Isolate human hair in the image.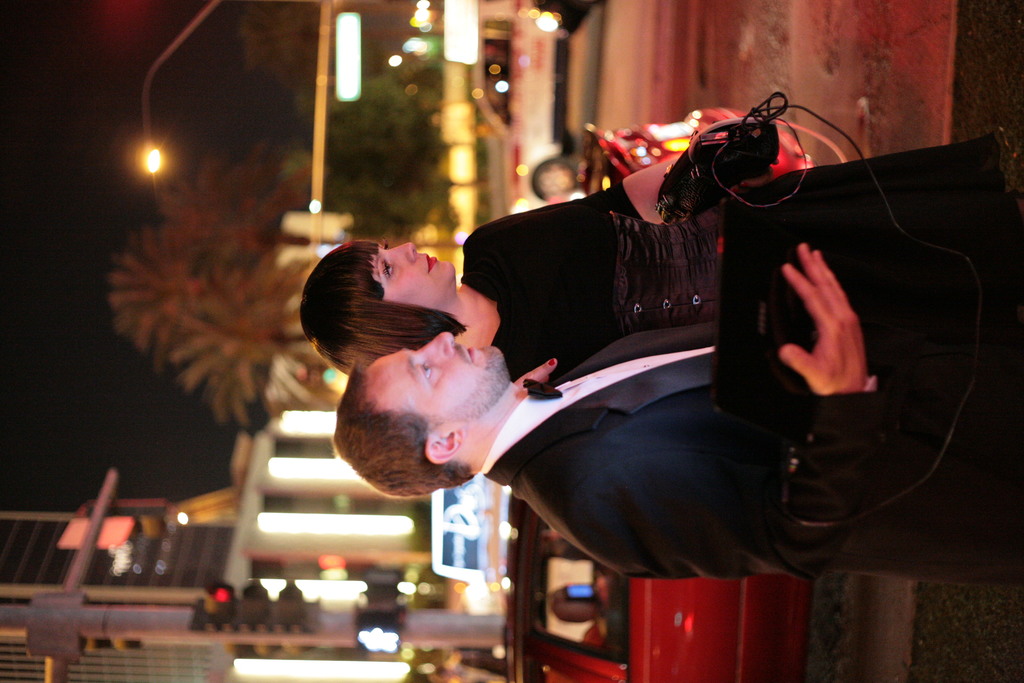
Isolated region: {"left": 334, "top": 359, "right": 477, "bottom": 498}.
